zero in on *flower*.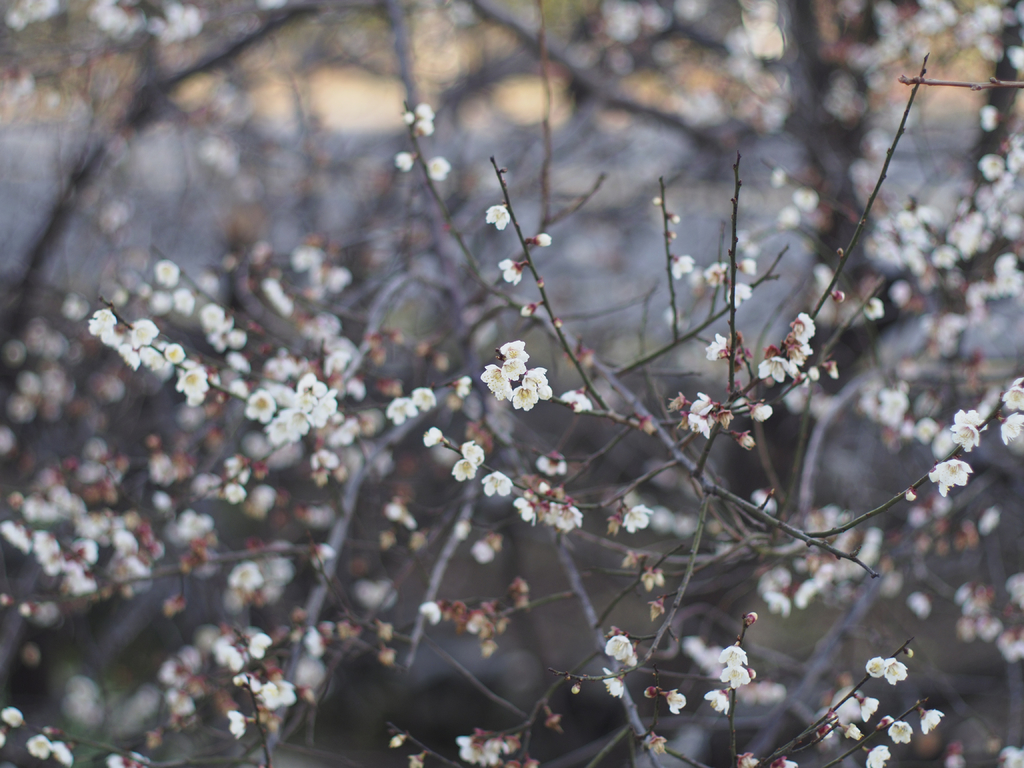
Zeroed in: {"x1": 863, "y1": 740, "x2": 890, "y2": 767}.
